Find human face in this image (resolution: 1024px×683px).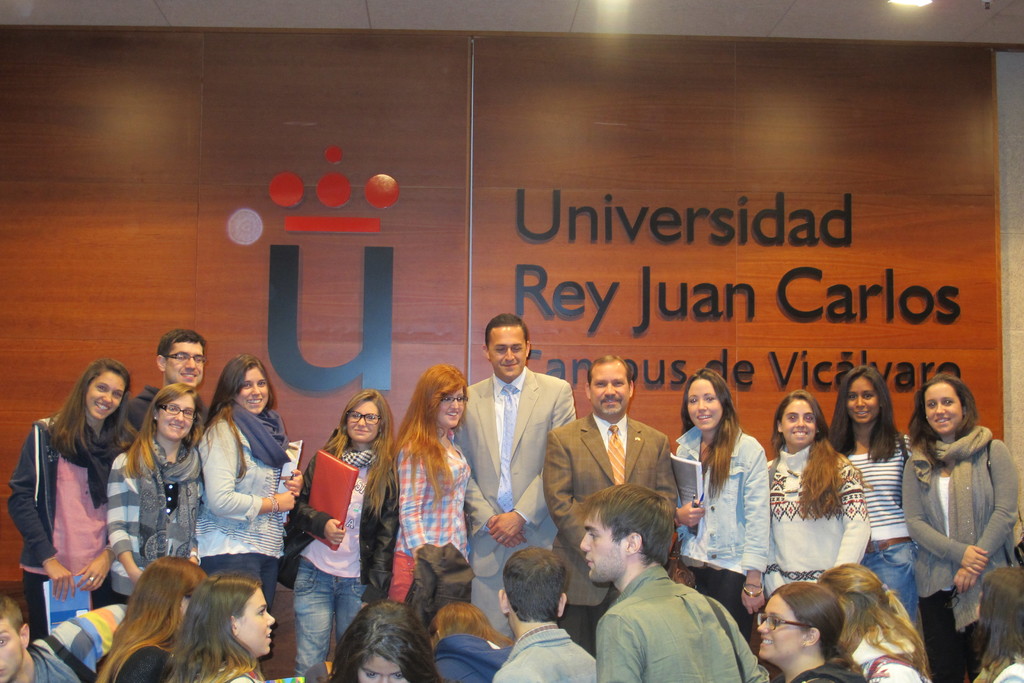
<region>79, 366, 136, 415</region>.
